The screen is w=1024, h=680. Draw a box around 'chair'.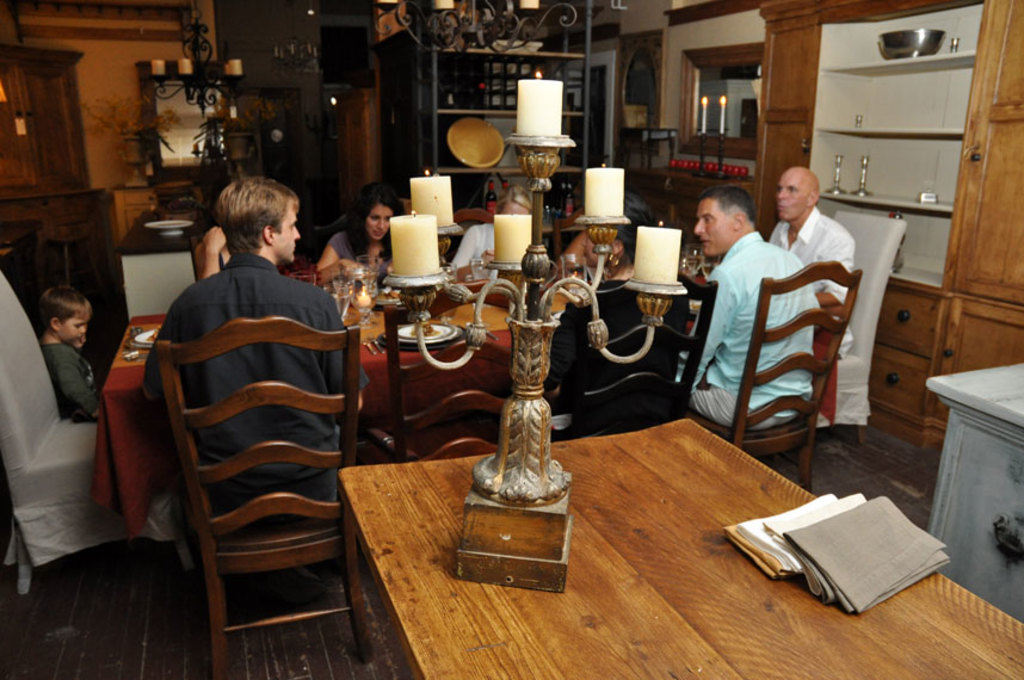
{"x1": 0, "y1": 265, "x2": 185, "y2": 592}.
